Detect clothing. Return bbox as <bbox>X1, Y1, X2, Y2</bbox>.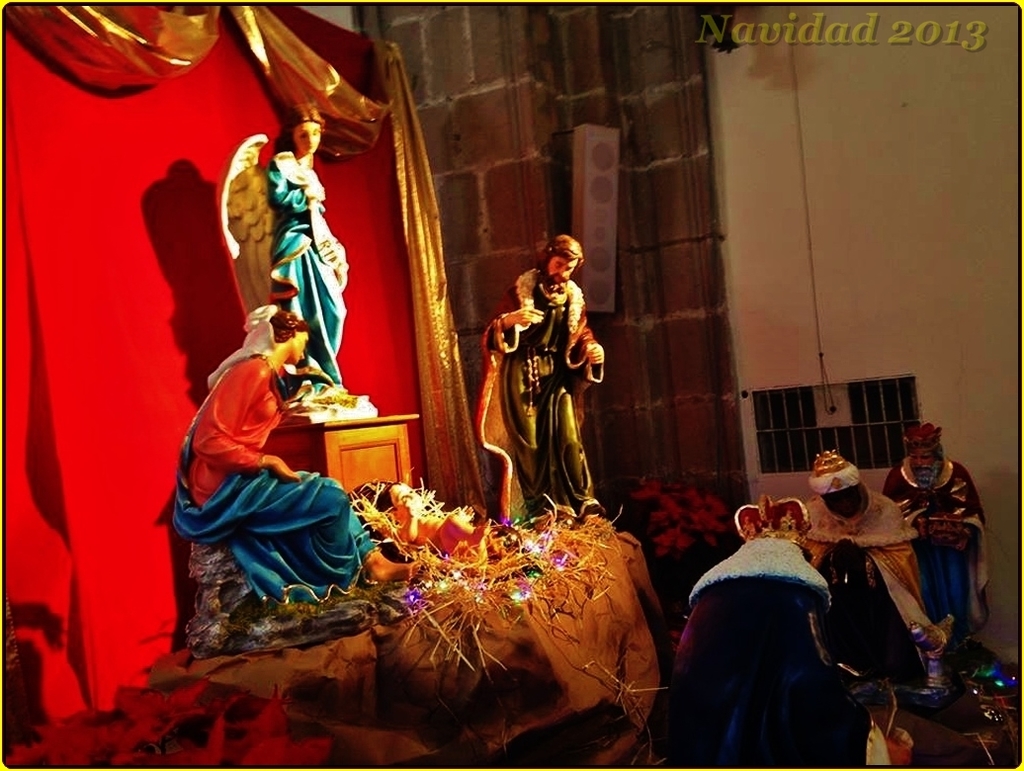
<bbox>268, 150, 354, 384</bbox>.
